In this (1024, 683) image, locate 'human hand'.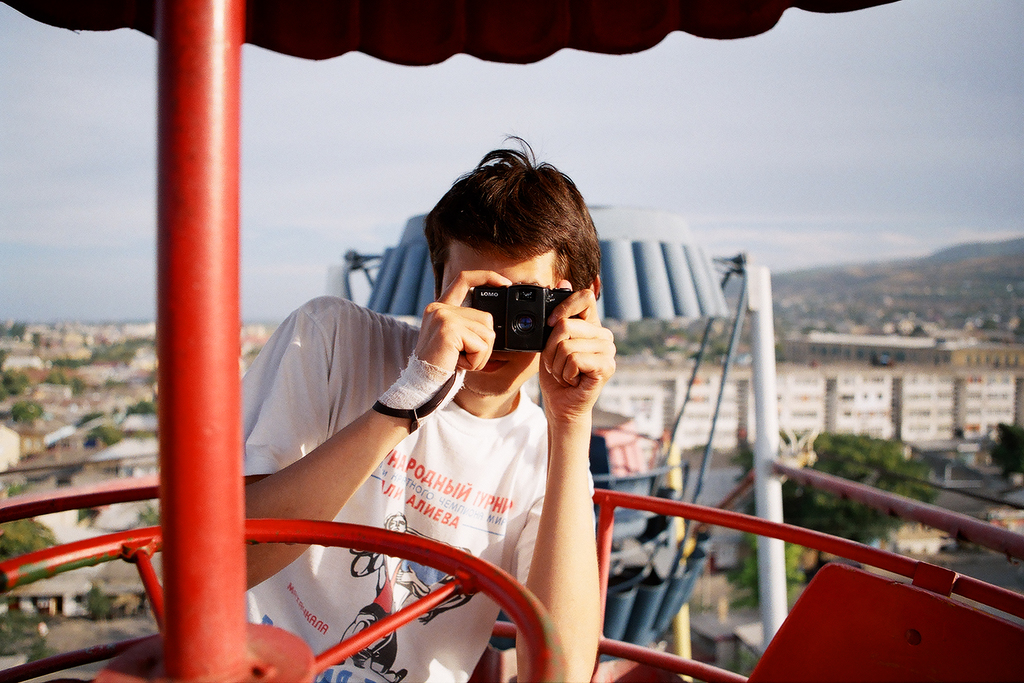
Bounding box: select_region(540, 309, 614, 410).
